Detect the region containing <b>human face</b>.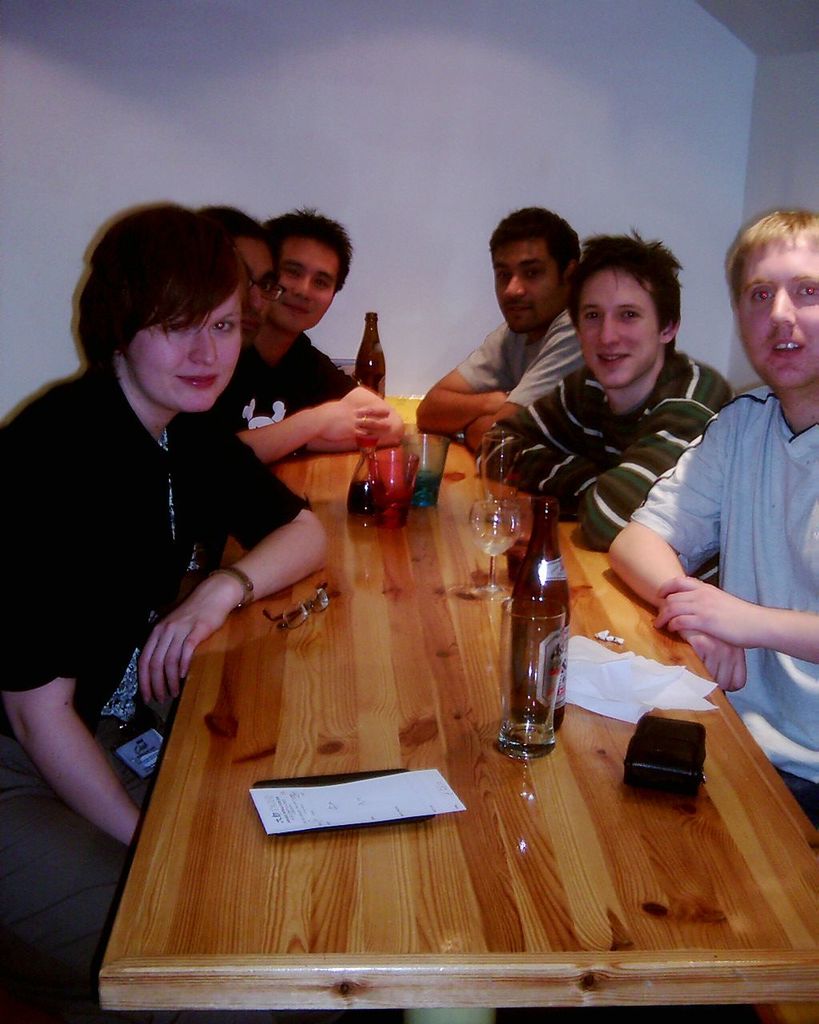
734, 235, 818, 382.
